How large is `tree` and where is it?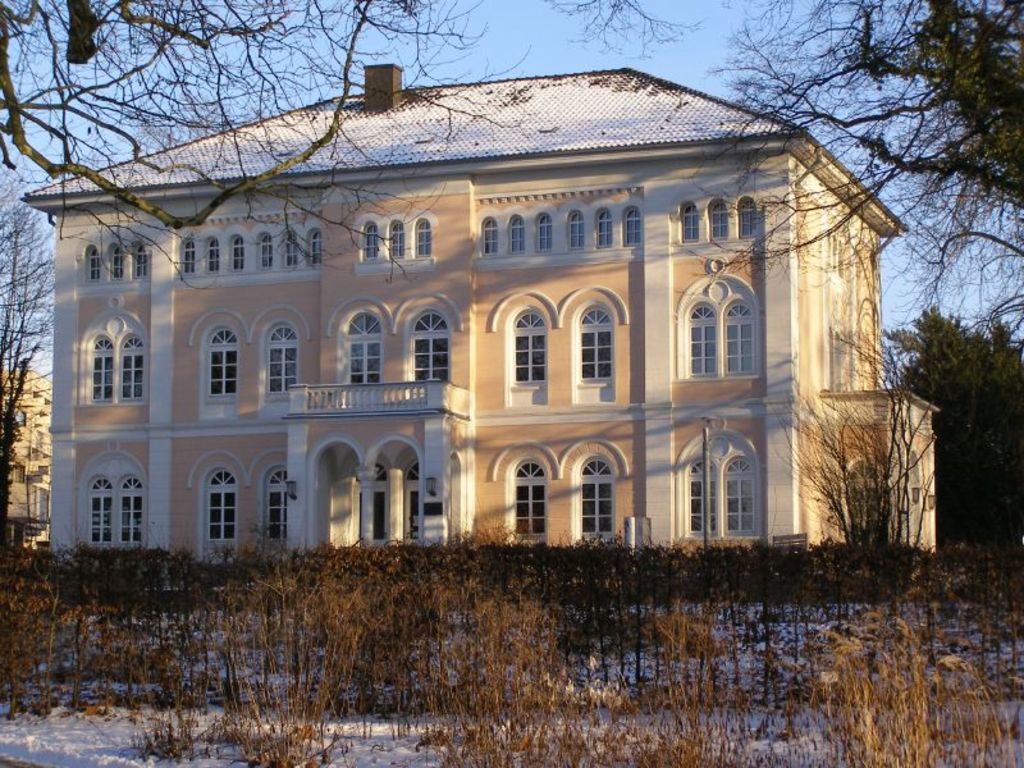
Bounding box: (0, 0, 508, 269).
